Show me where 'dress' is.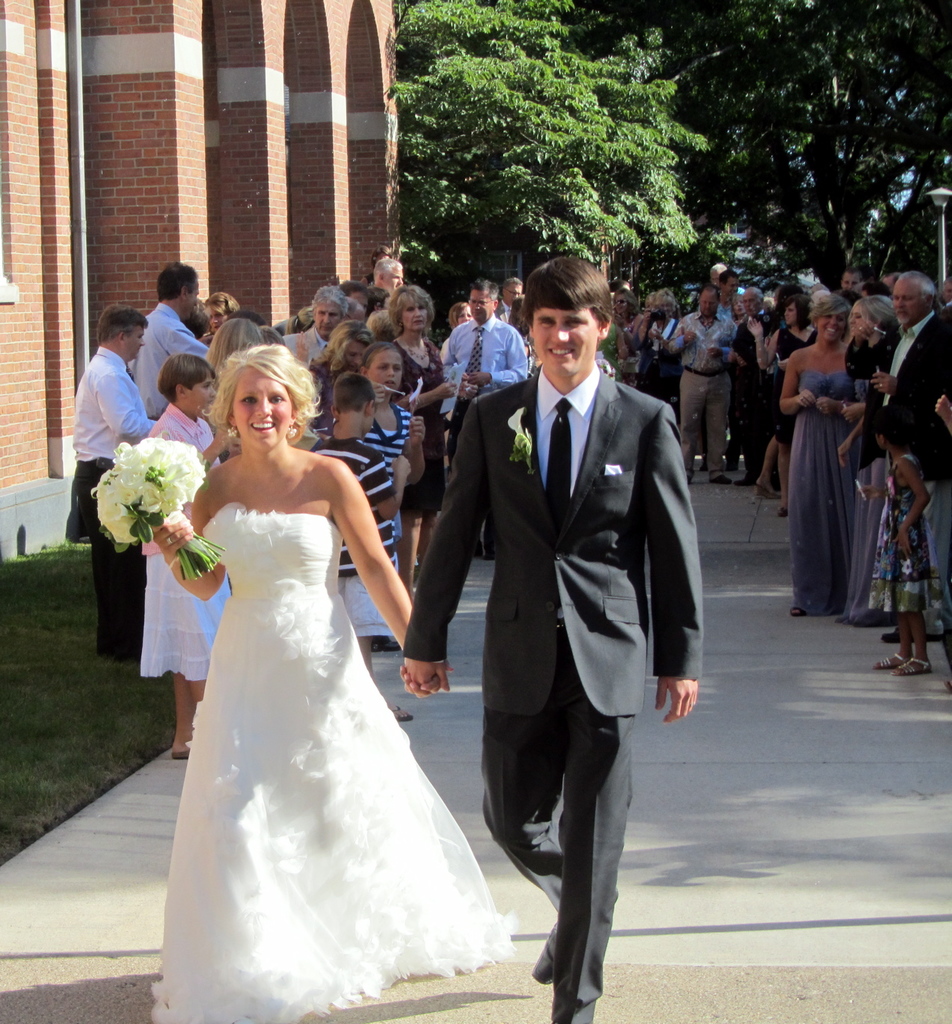
'dress' is at locate(111, 408, 505, 1012).
